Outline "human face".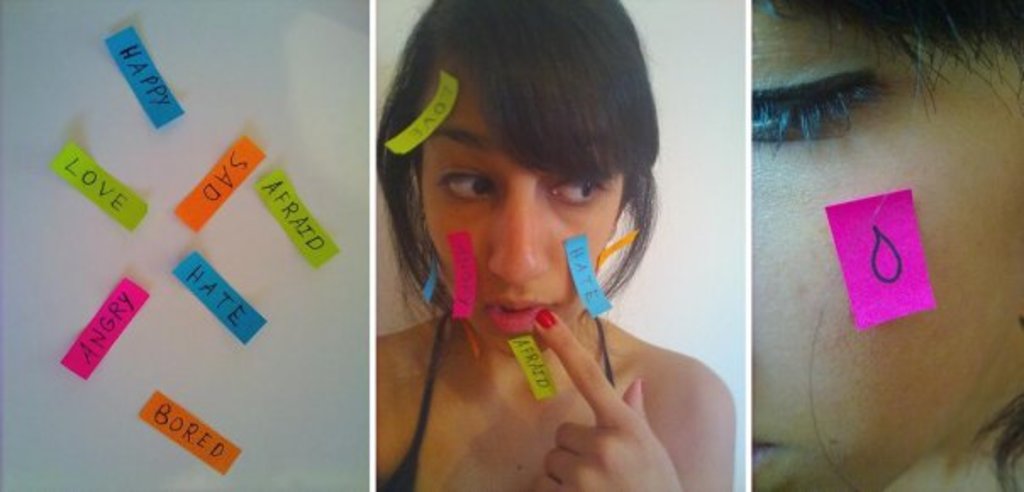
Outline: <box>422,48,622,356</box>.
